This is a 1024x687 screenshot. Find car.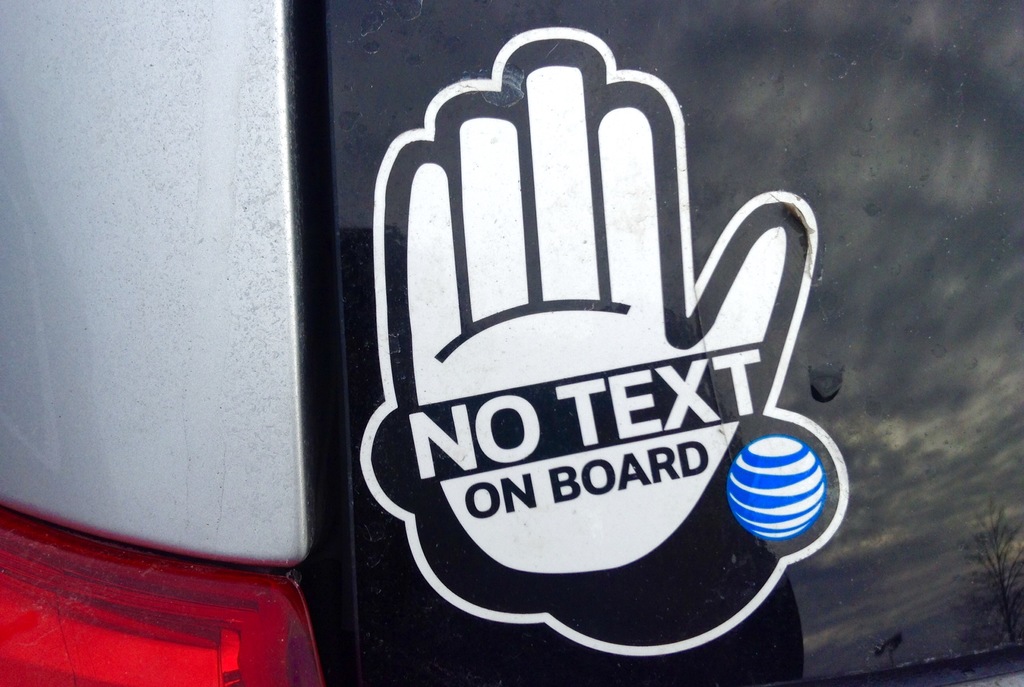
Bounding box: {"x1": 0, "y1": 0, "x2": 1023, "y2": 686}.
